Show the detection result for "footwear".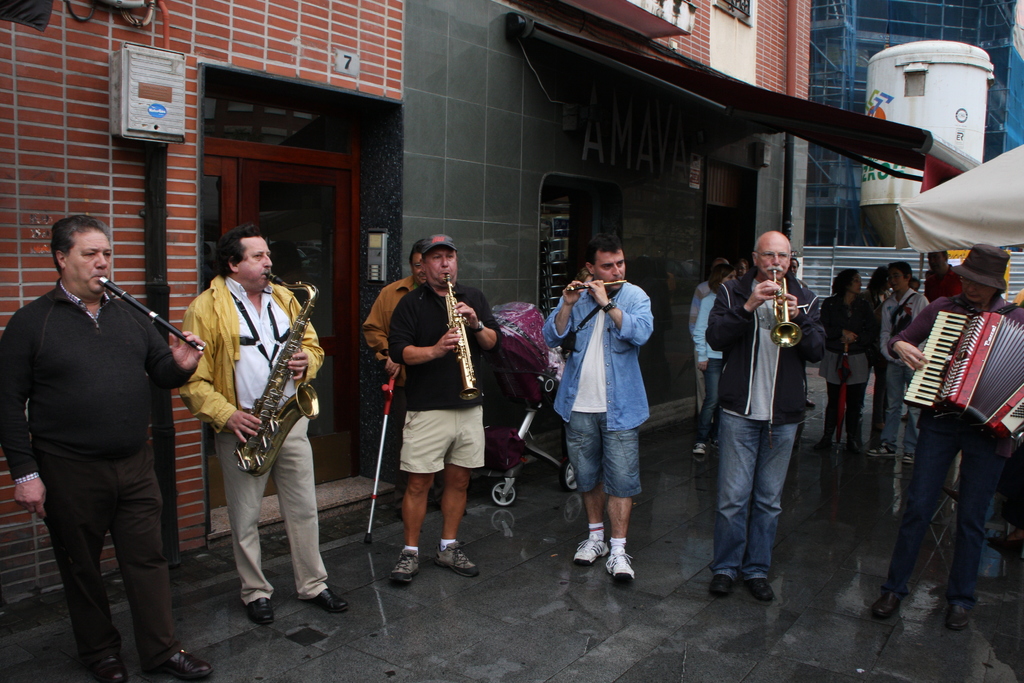
[943,603,968,632].
